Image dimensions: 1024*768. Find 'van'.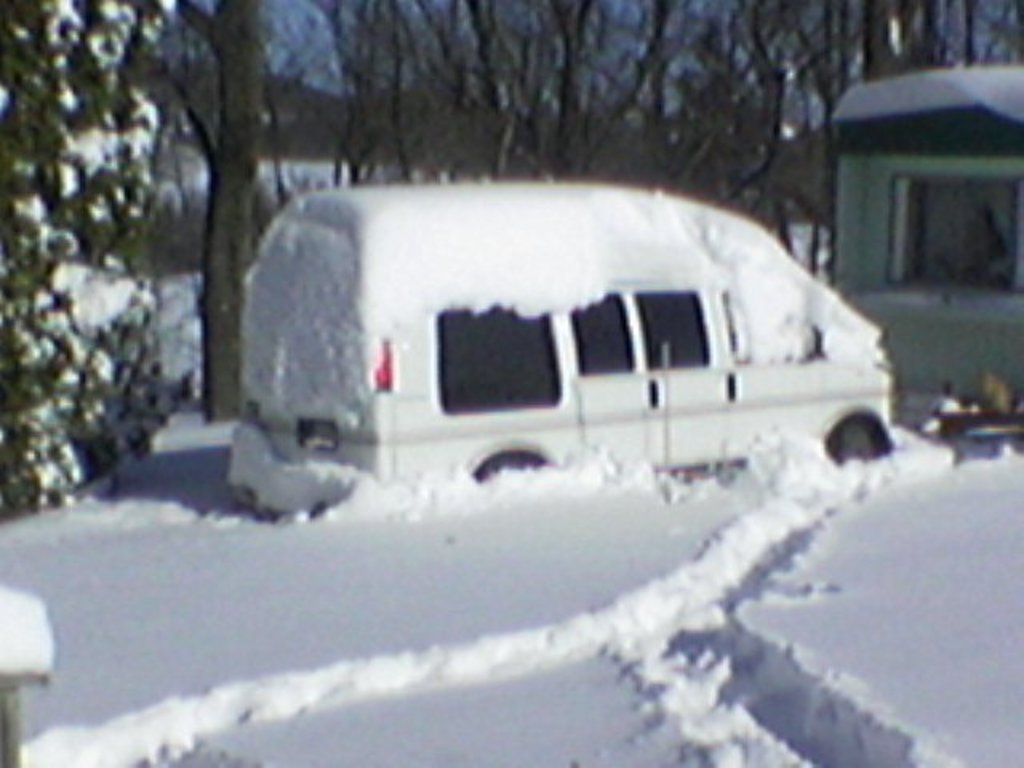
227:179:891:512.
